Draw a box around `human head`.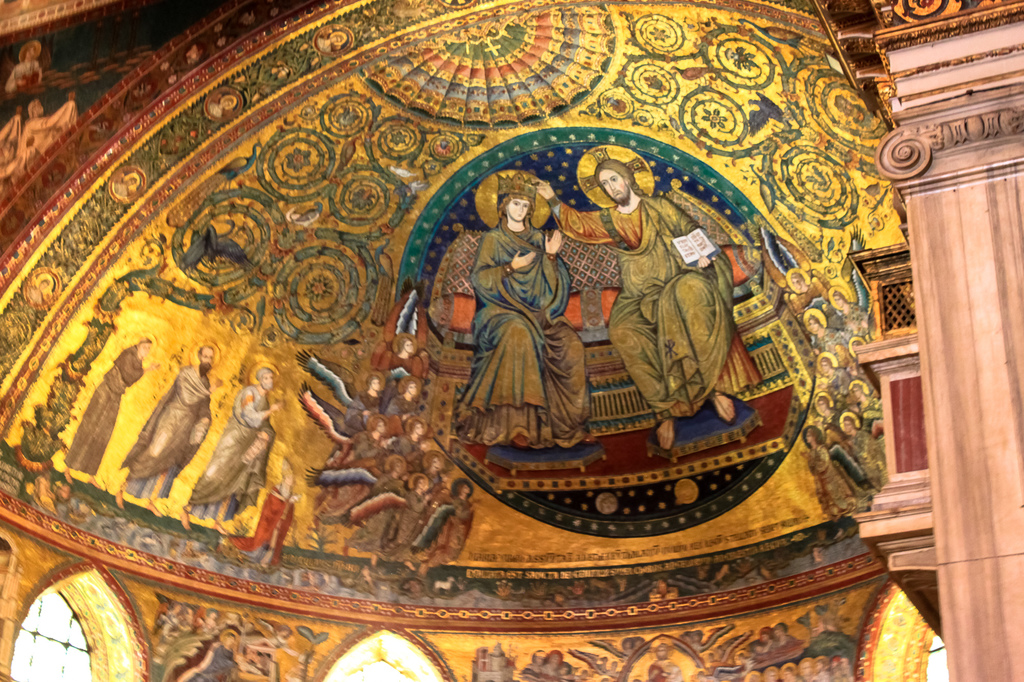
[left=134, top=335, right=152, bottom=360].
